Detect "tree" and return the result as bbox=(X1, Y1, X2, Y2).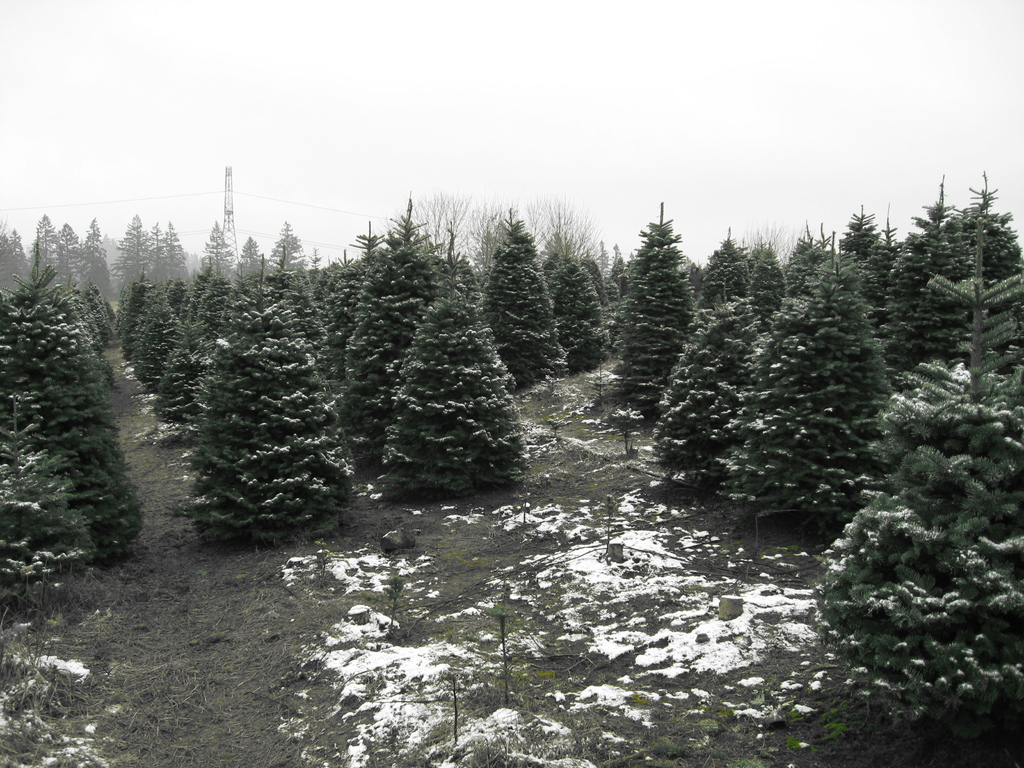
bbox=(118, 214, 147, 270).
